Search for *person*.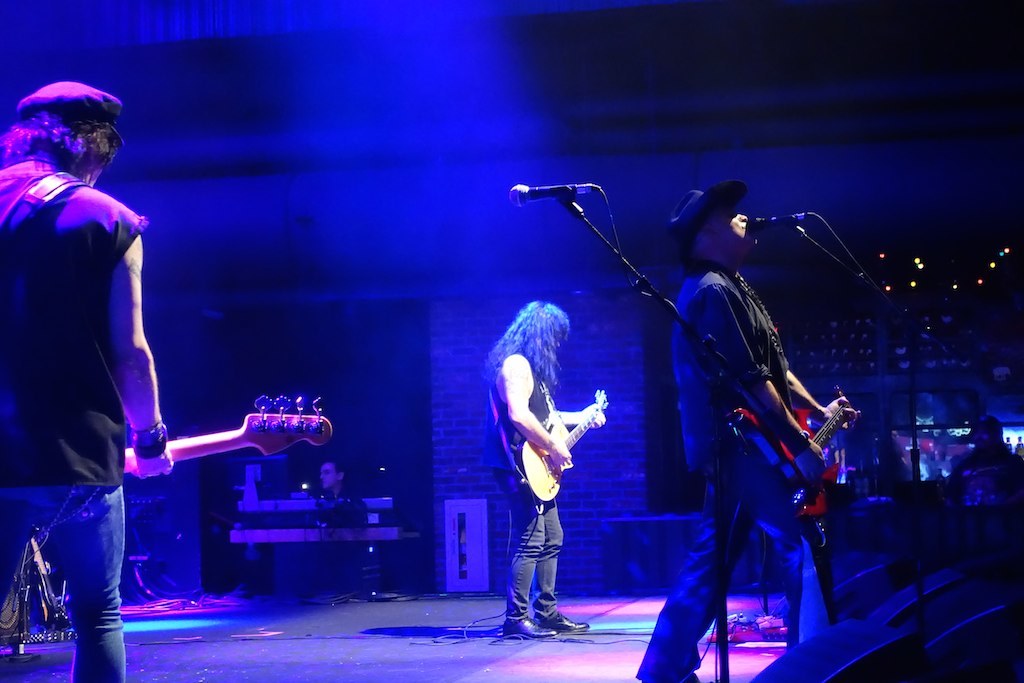
Found at <bbox>0, 81, 173, 682</bbox>.
